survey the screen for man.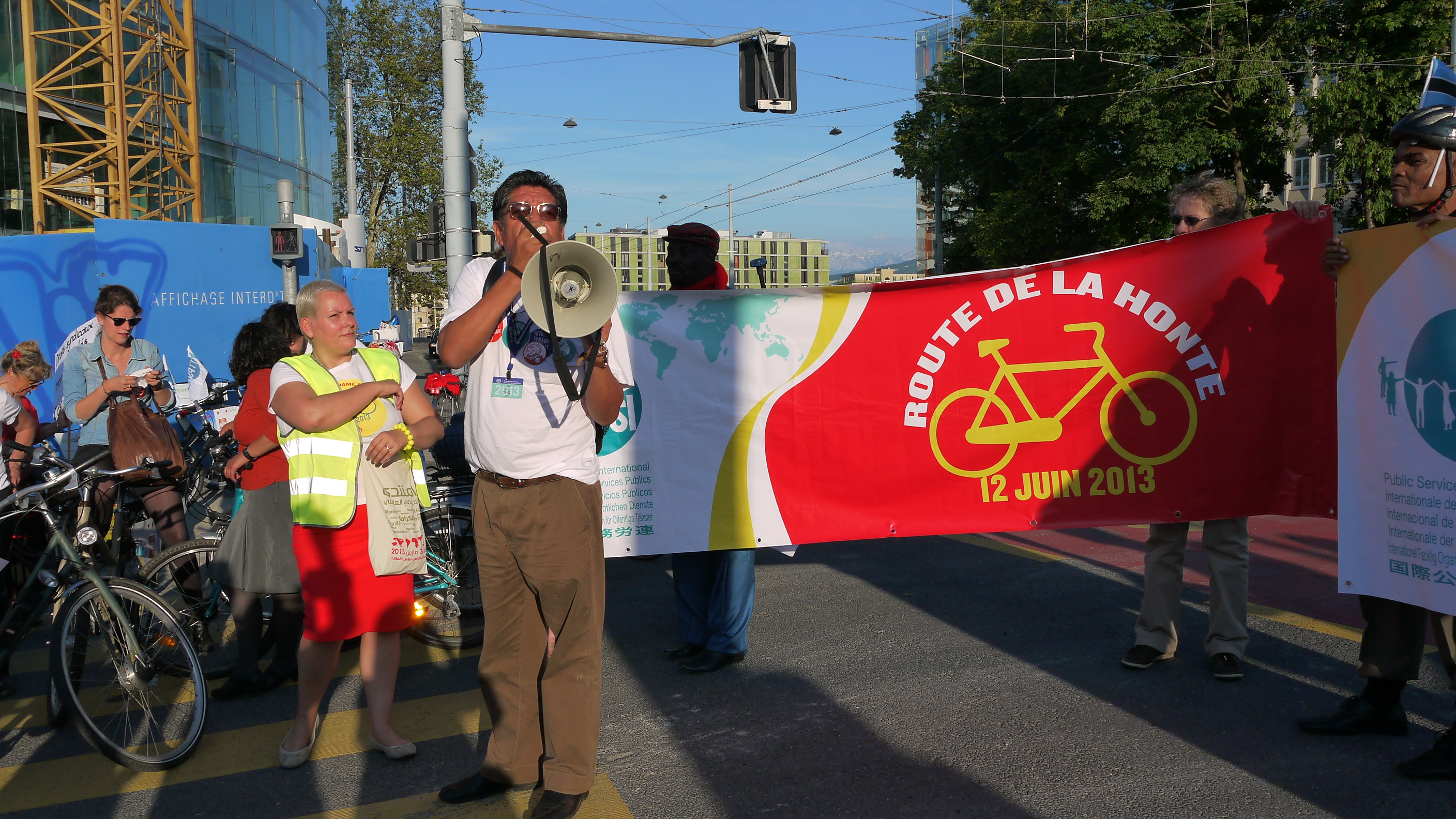
Survey found: bbox=(340, 113, 393, 352).
